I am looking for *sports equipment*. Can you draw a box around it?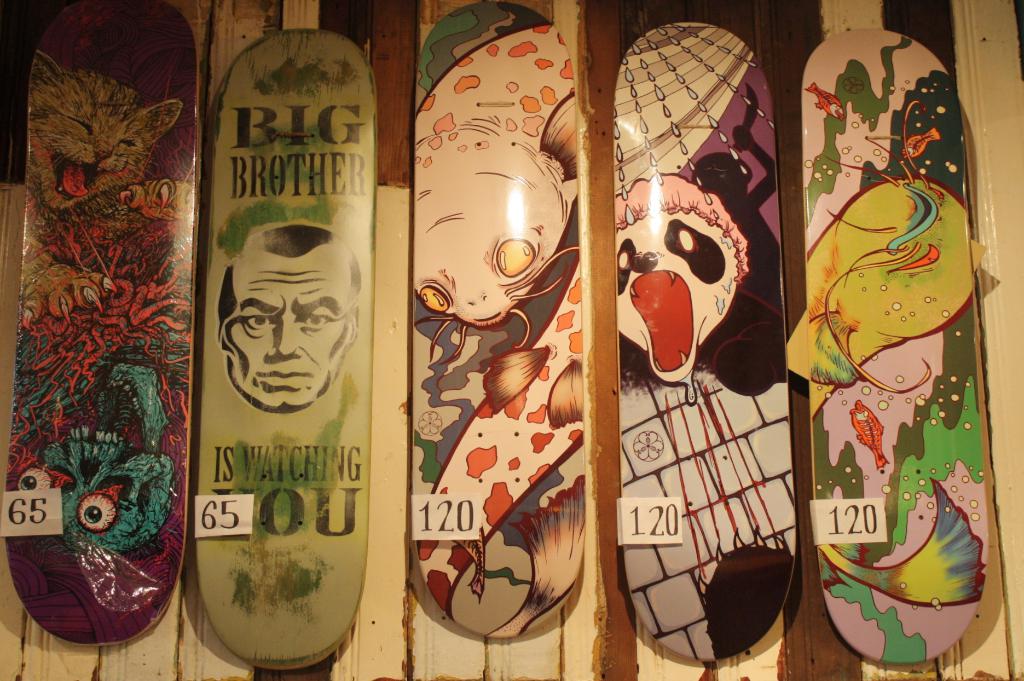
Sure, the bounding box is <box>817,22,990,669</box>.
